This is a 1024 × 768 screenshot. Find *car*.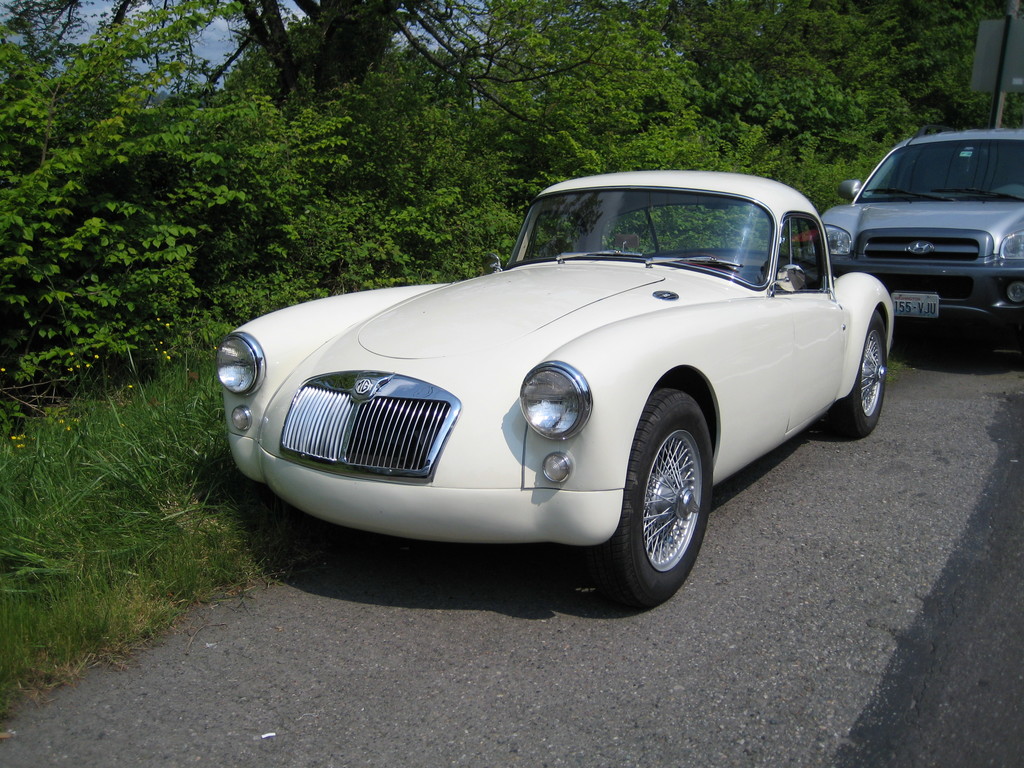
Bounding box: (left=814, top=125, right=1023, bottom=354).
